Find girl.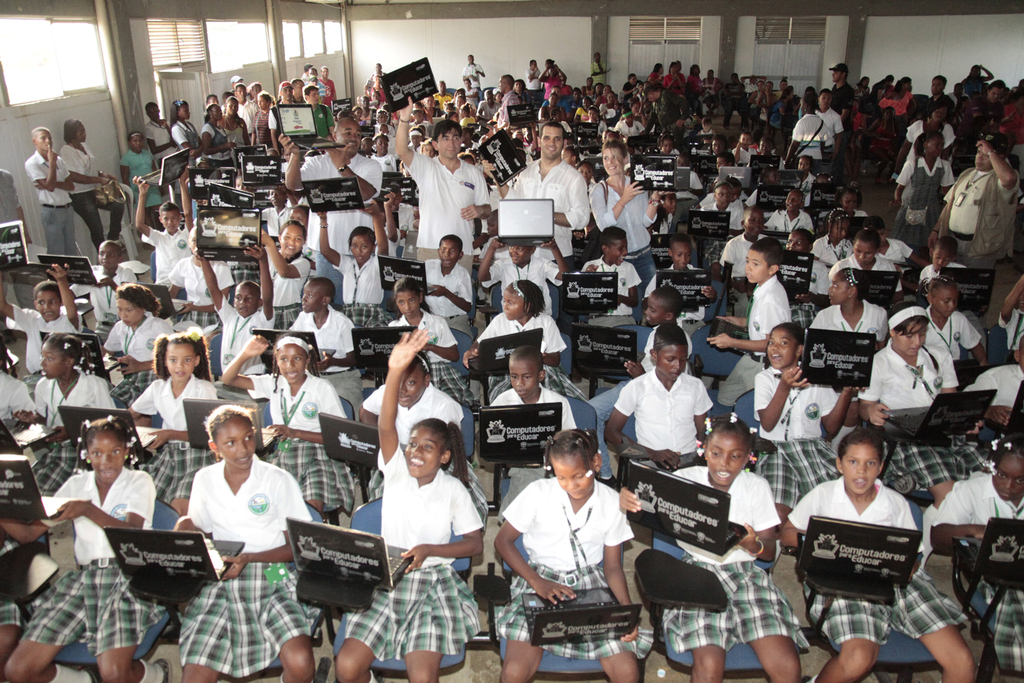
locate(493, 420, 660, 682).
